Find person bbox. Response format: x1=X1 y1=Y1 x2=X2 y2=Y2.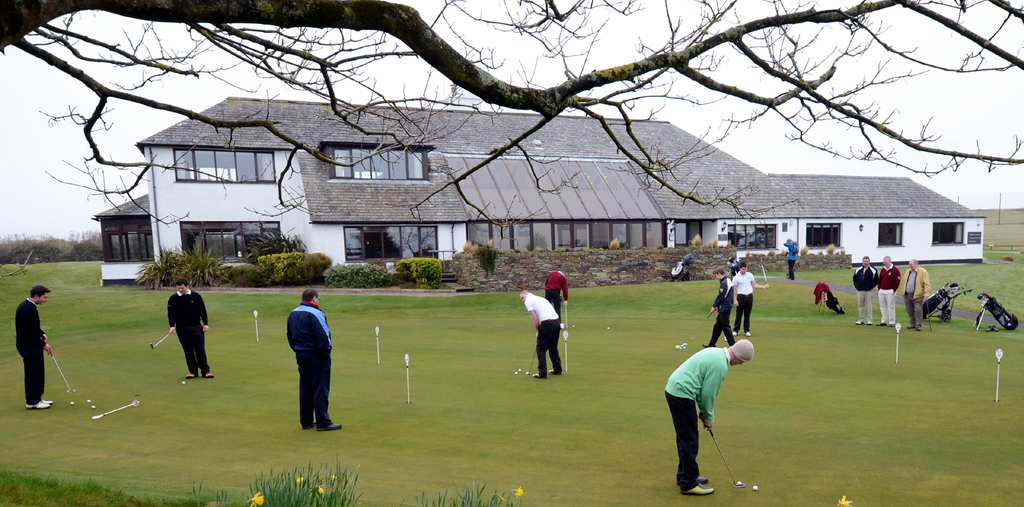
x1=783 y1=239 x2=799 y2=281.
